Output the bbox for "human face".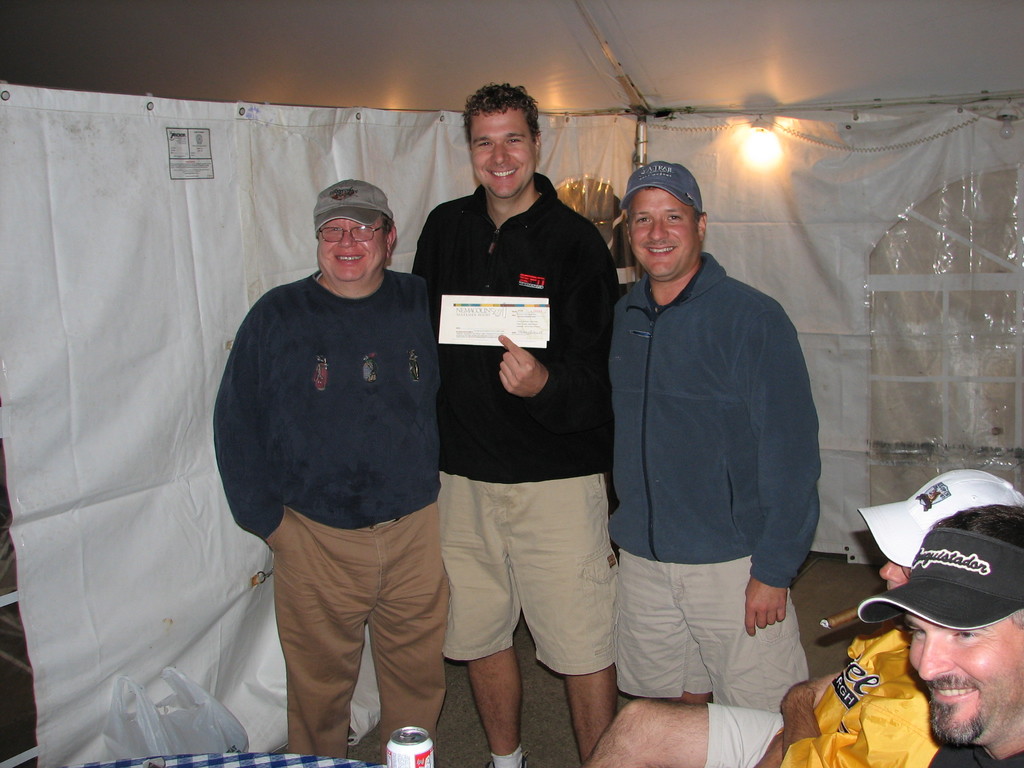
(630, 187, 701, 280).
